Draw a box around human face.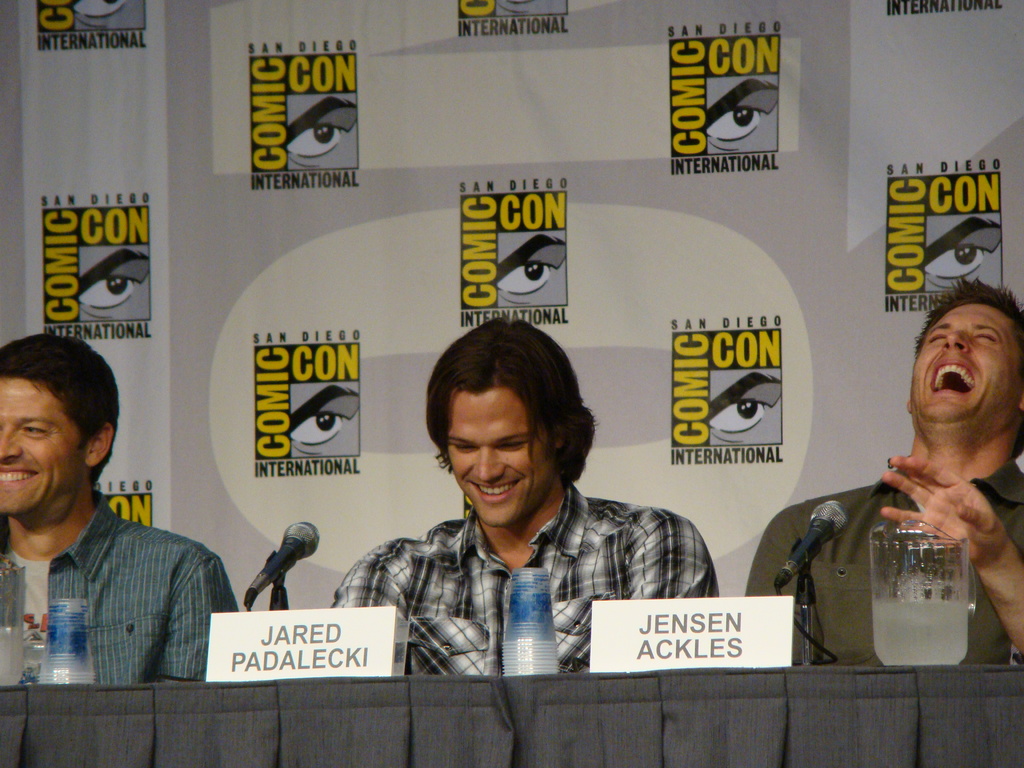
l=910, t=304, r=1019, b=424.
